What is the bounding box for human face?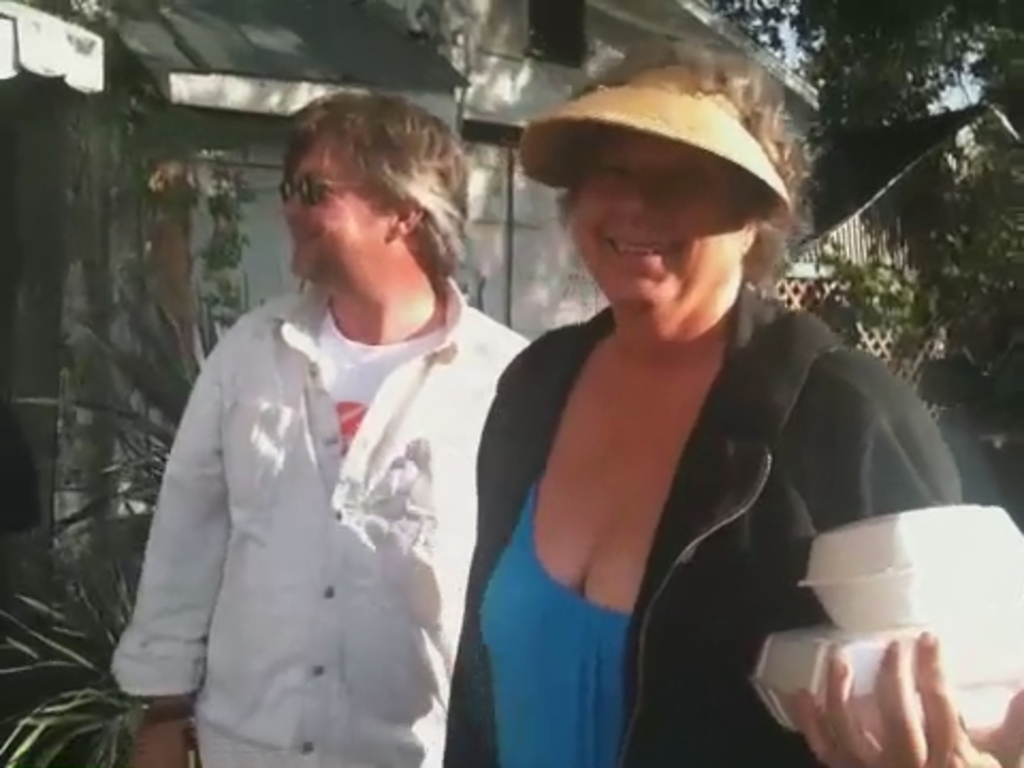
detection(277, 117, 395, 286).
